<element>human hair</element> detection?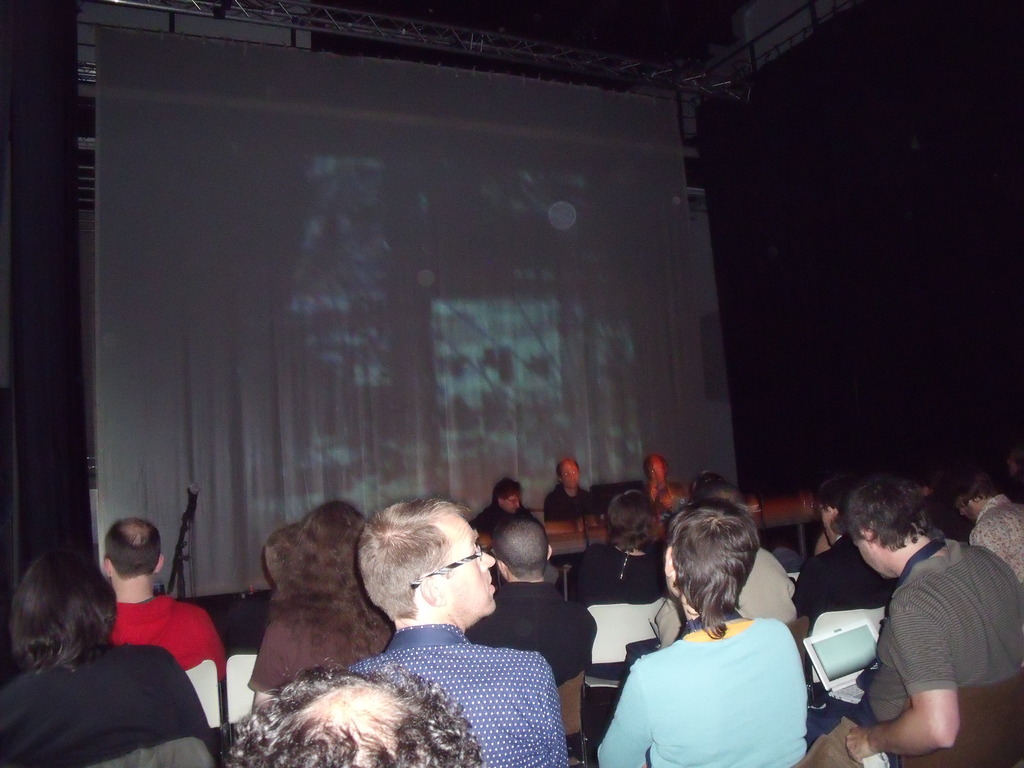
[358, 511, 466, 620]
